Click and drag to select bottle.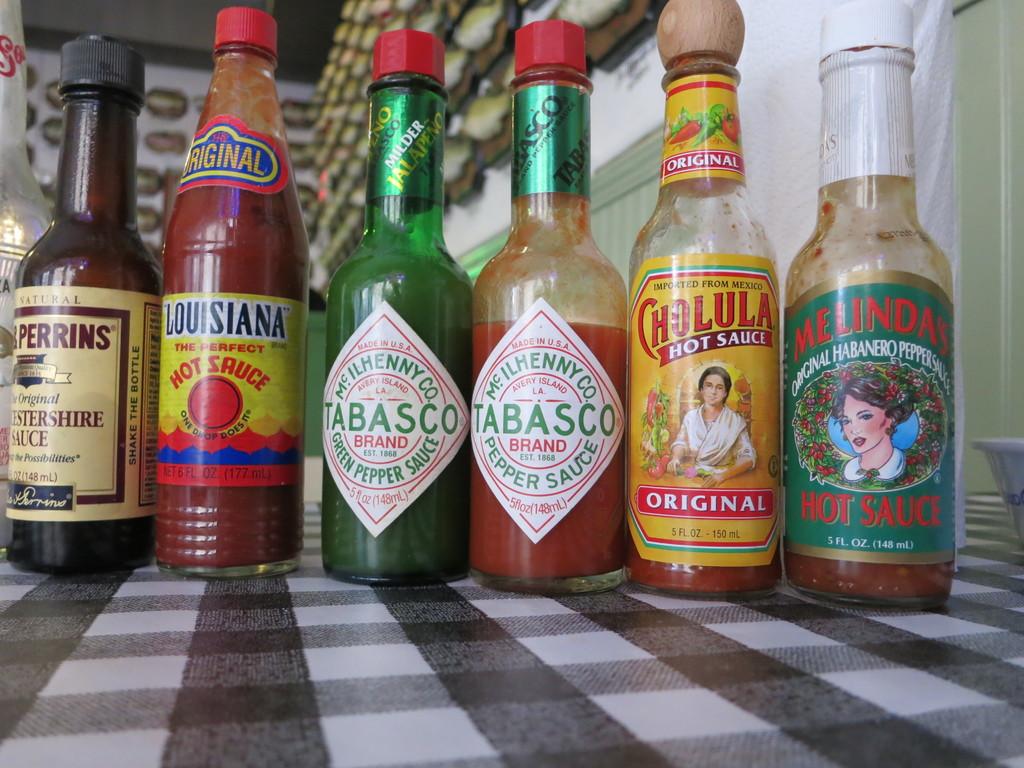
Selection: 4/35/166/577.
